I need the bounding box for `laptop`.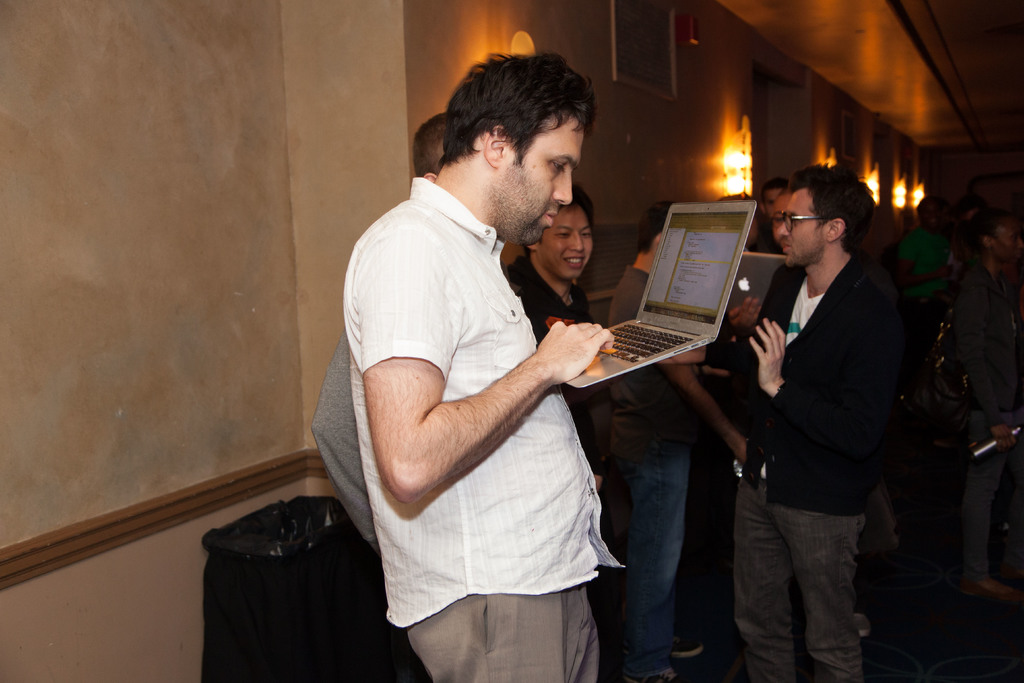
Here it is: {"x1": 597, "y1": 187, "x2": 764, "y2": 400}.
